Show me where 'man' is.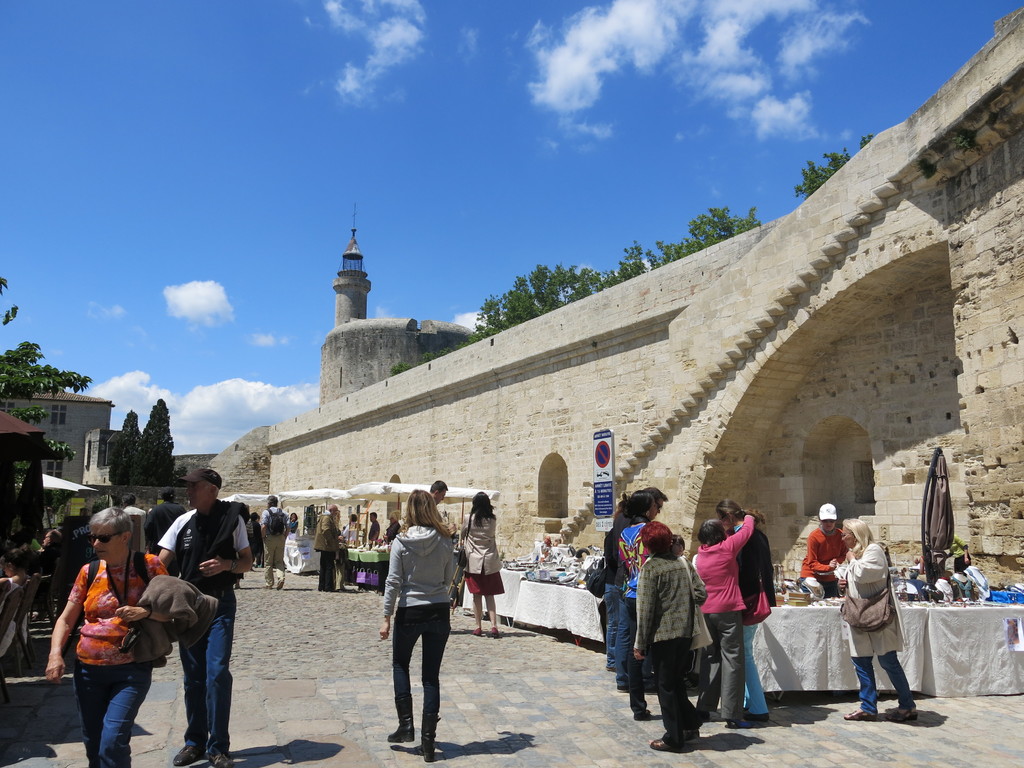
'man' is at box=[308, 509, 348, 589].
